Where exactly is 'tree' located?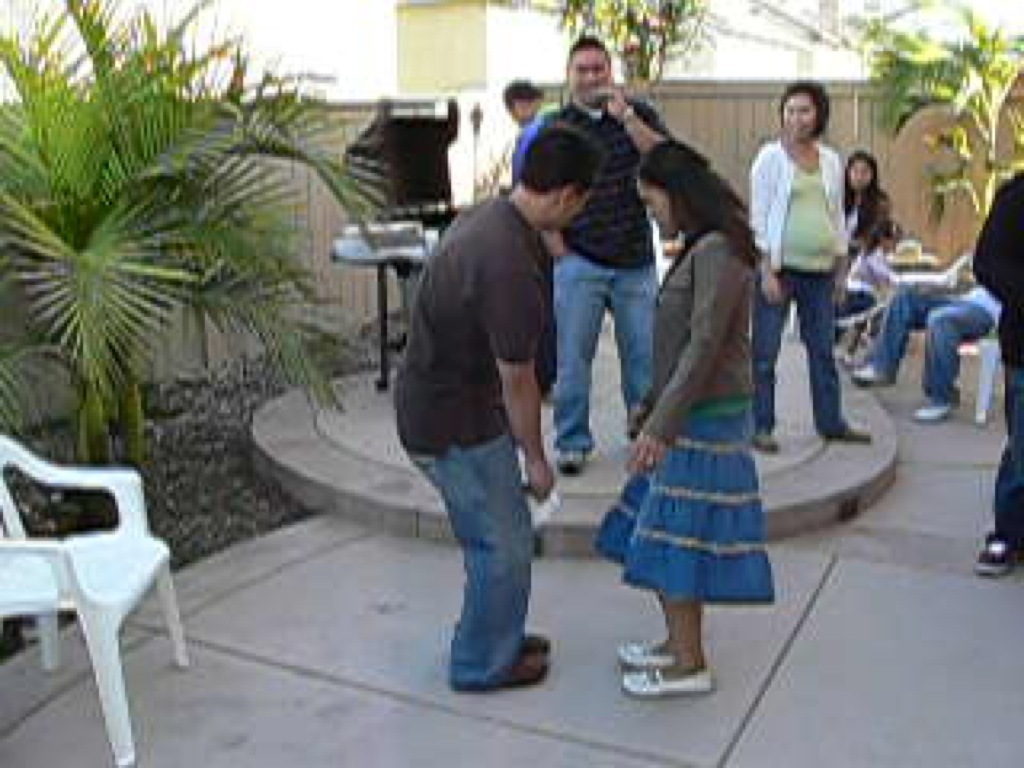
Its bounding box is [0, 0, 401, 553].
